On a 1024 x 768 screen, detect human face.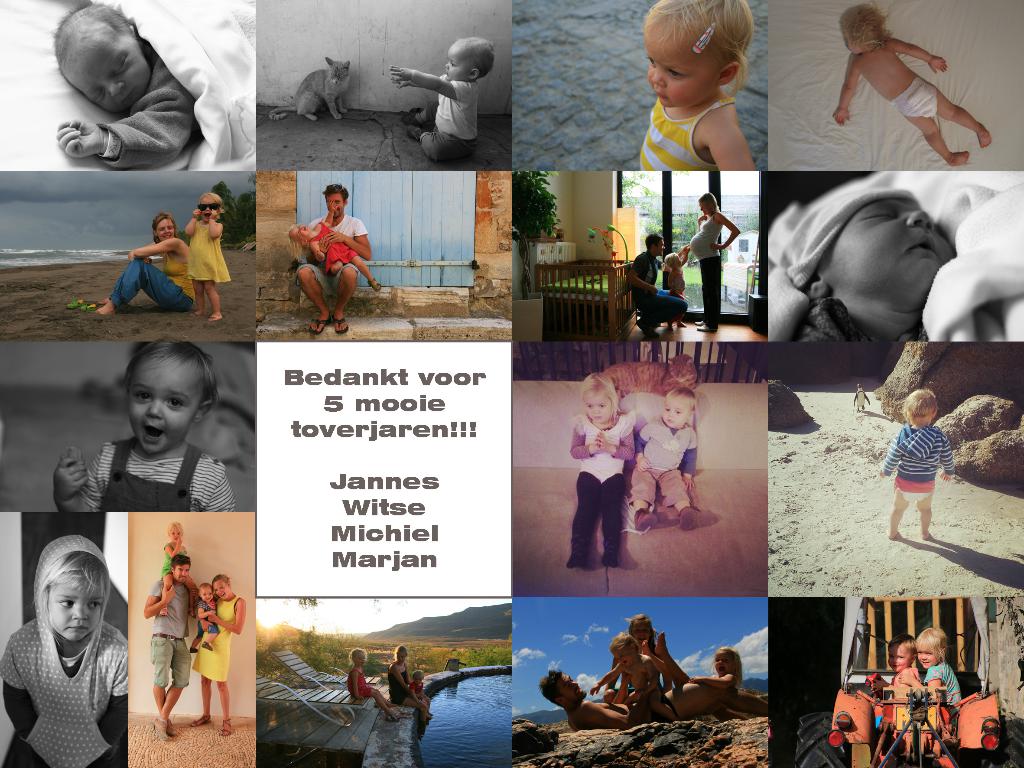
{"left": 129, "top": 361, "right": 200, "bottom": 451}.
